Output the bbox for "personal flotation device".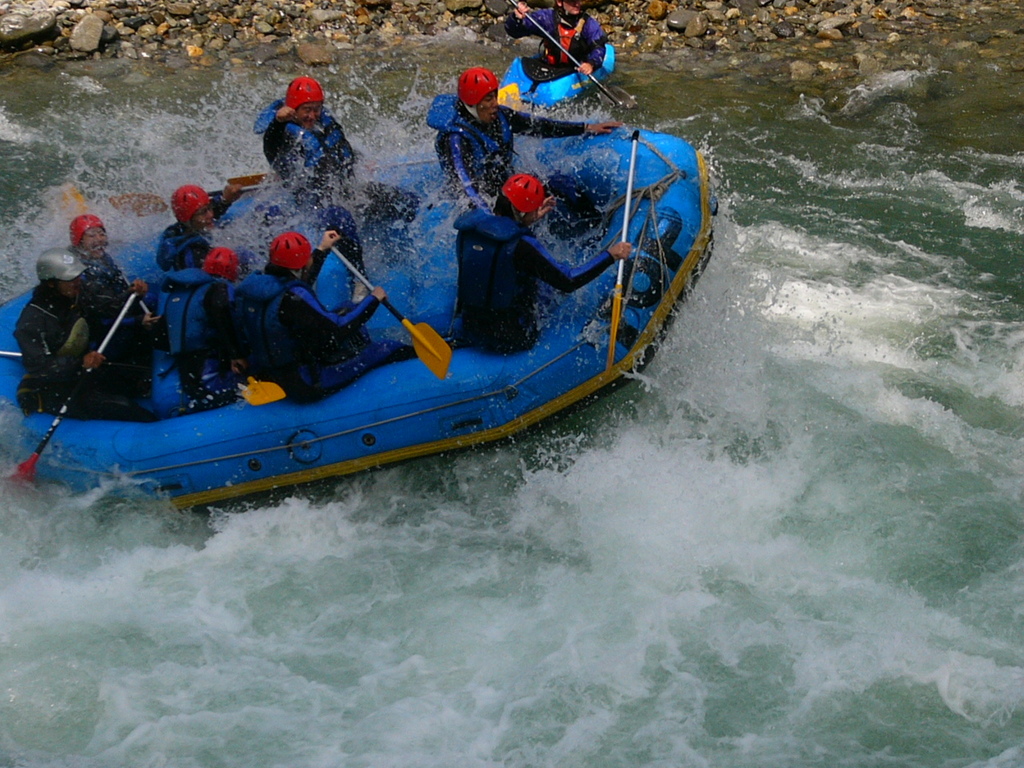
153 227 209 271.
